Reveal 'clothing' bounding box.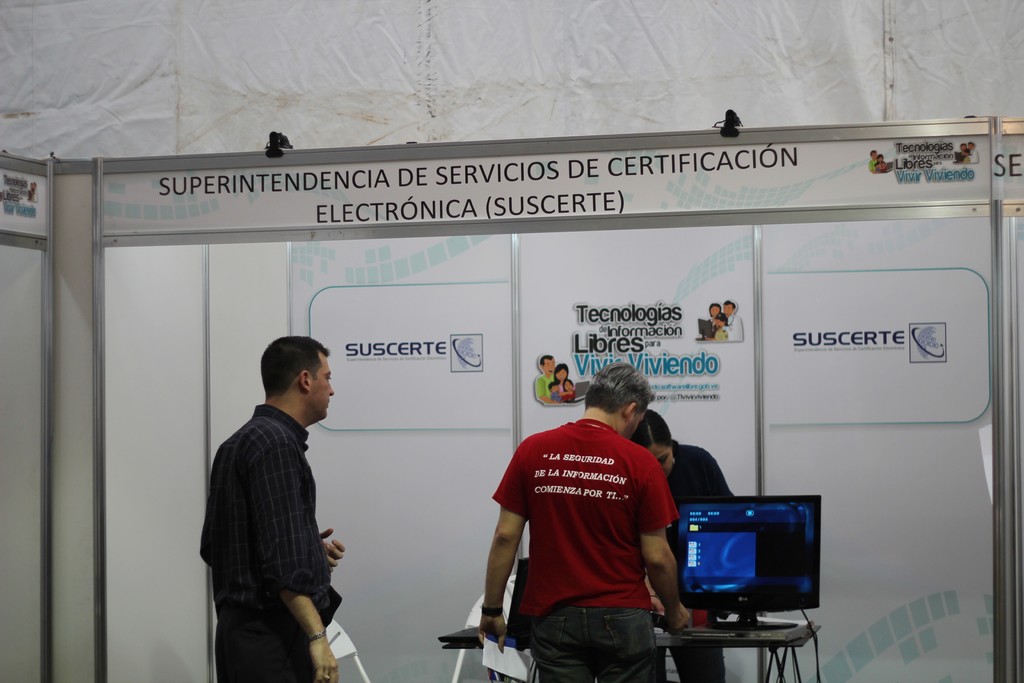
Revealed: pyautogui.locateOnScreen(564, 390, 573, 403).
